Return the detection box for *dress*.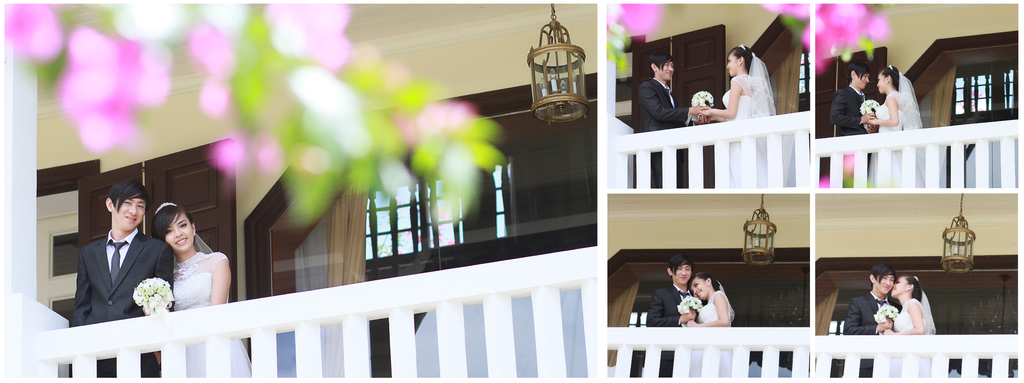
[left=720, top=73, right=769, bottom=189].
